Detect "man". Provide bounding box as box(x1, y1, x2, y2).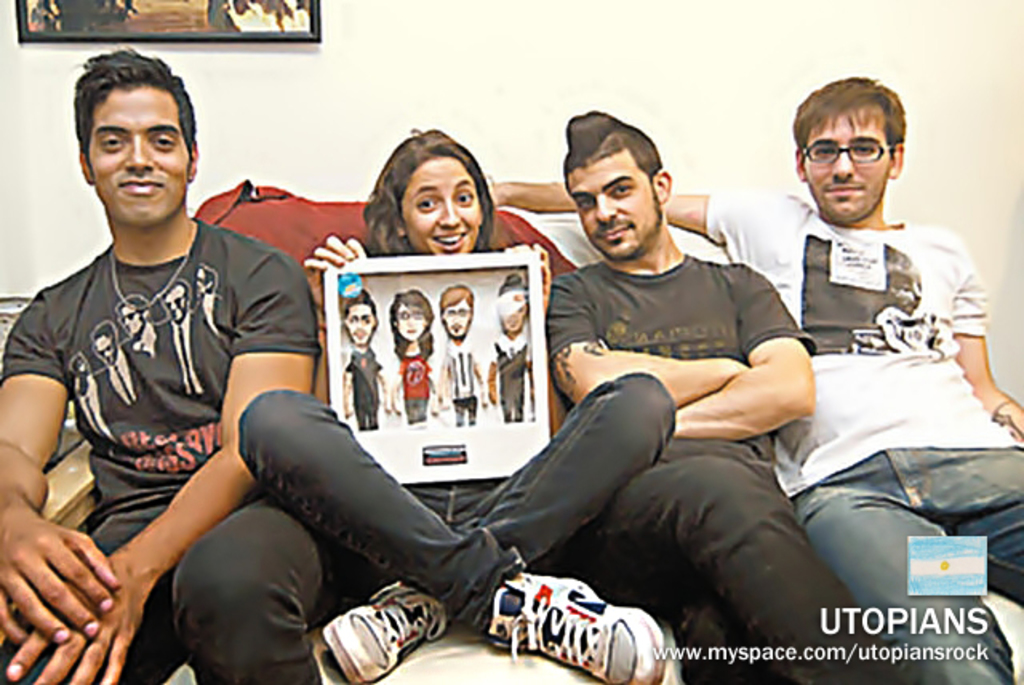
box(544, 109, 888, 683).
